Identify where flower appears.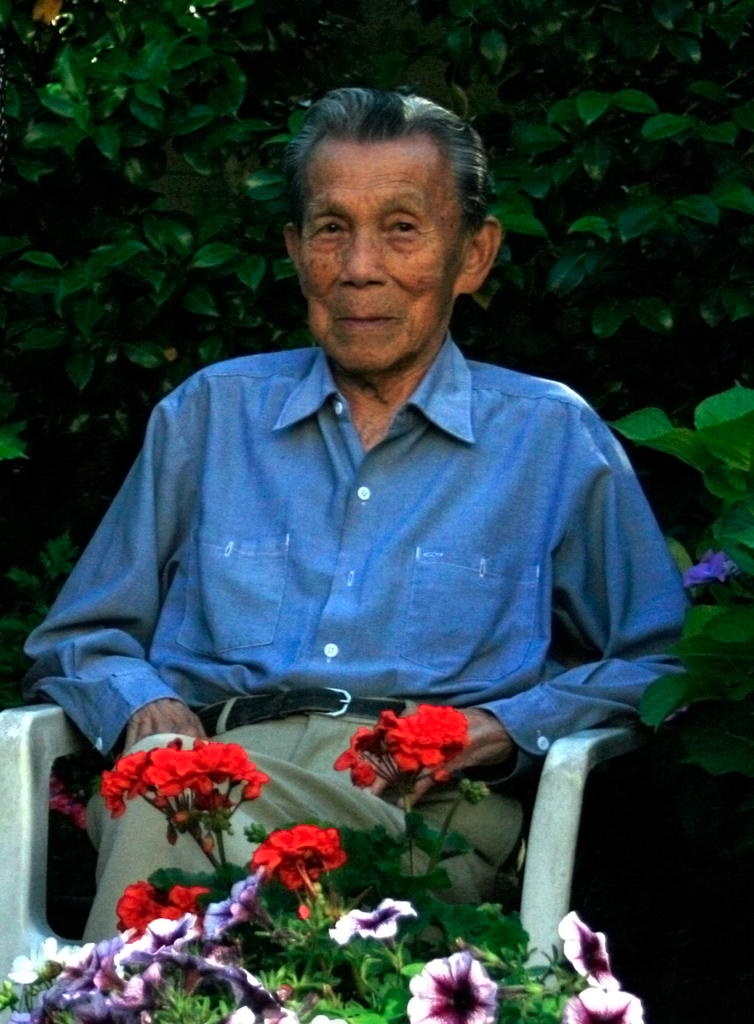
Appears at detection(94, 737, 277, 826).
